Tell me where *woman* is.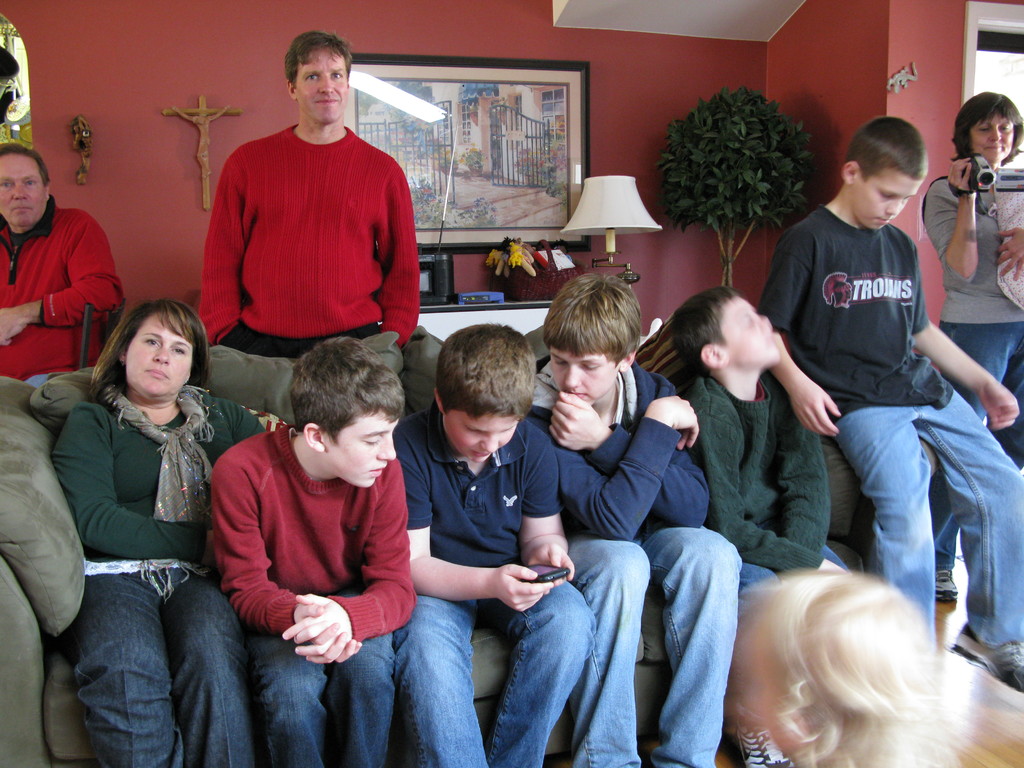
*woman* is at 84,261,269,767.
